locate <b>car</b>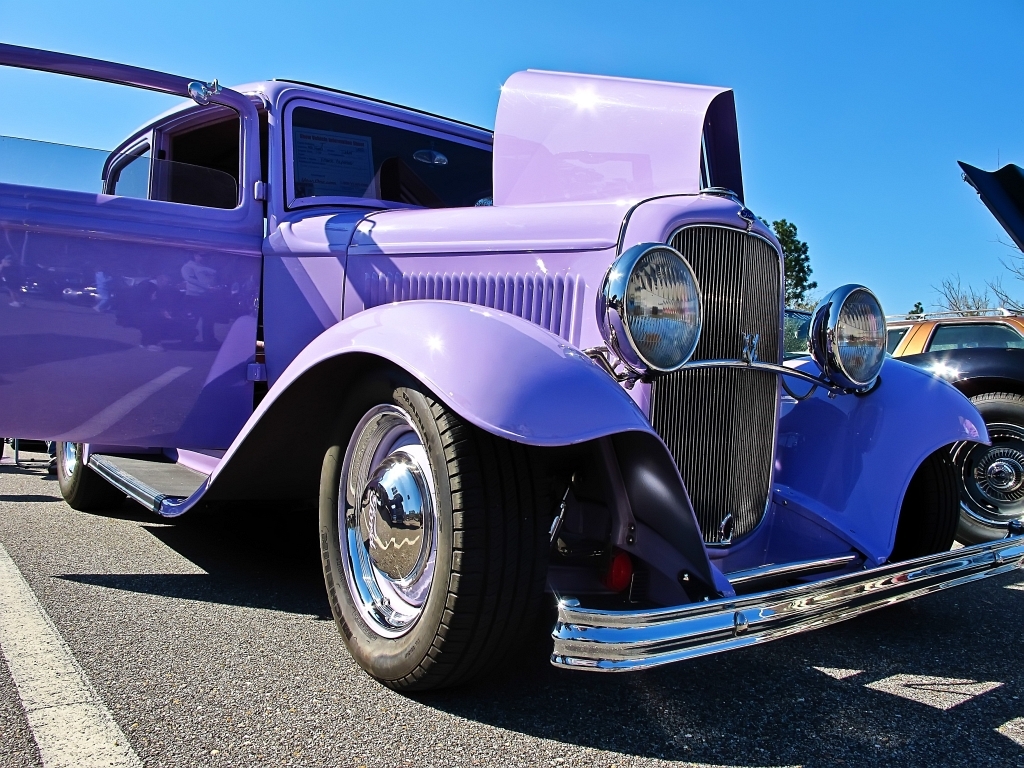
787 301 1023 554
